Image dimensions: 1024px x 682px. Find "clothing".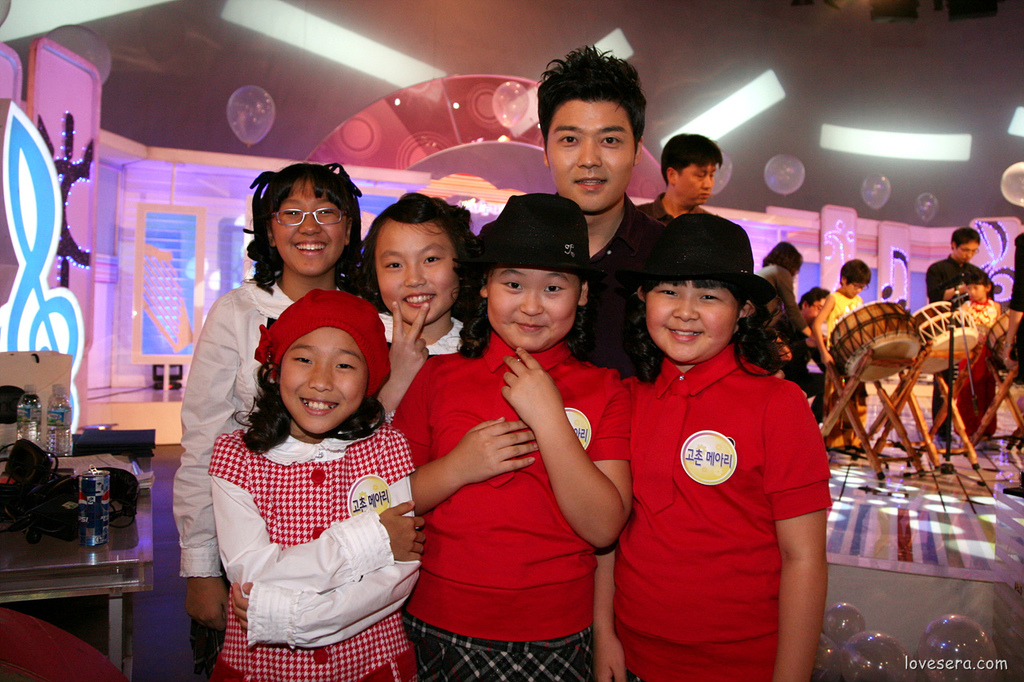
Rect(736, 257, 806, 385).
